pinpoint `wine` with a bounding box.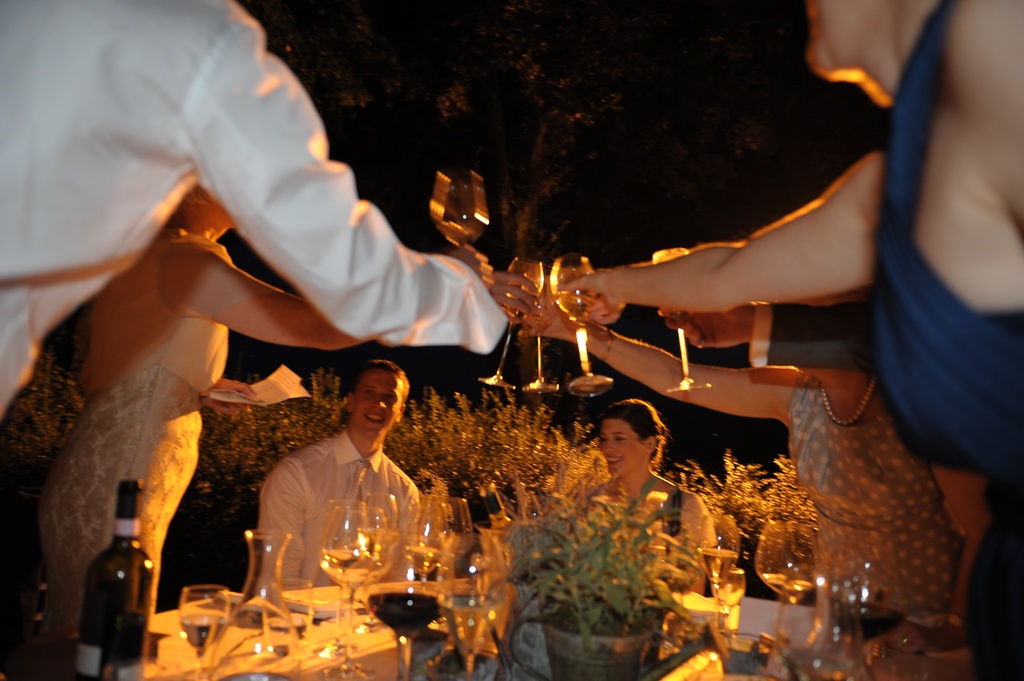
<region>320, 550, 363, 572</region>.
